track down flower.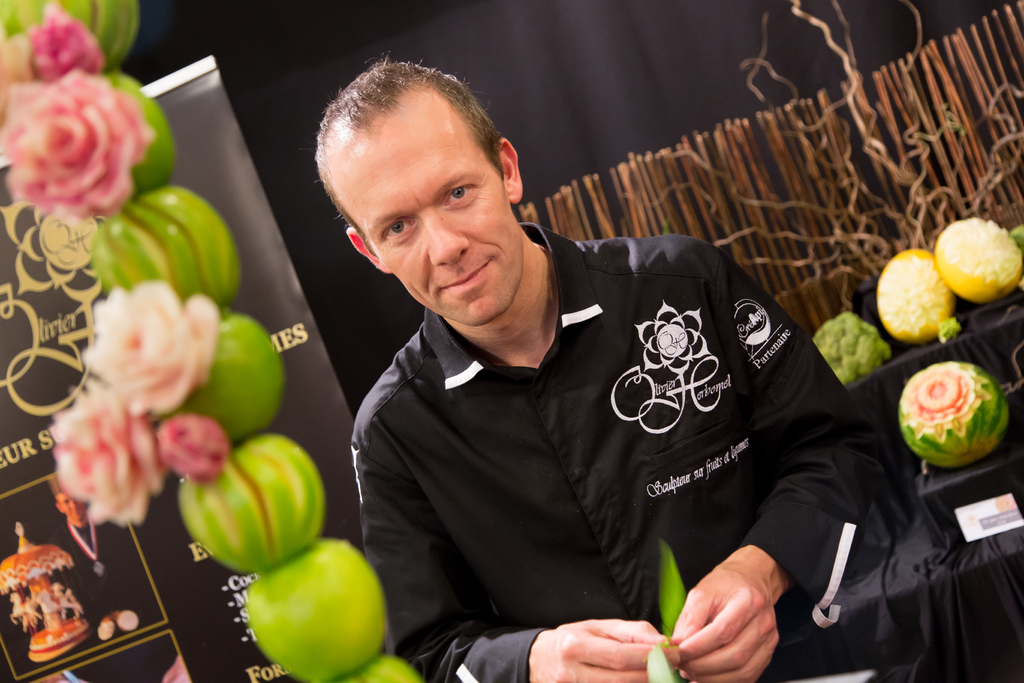
Tracked to 156/410/227/486.
